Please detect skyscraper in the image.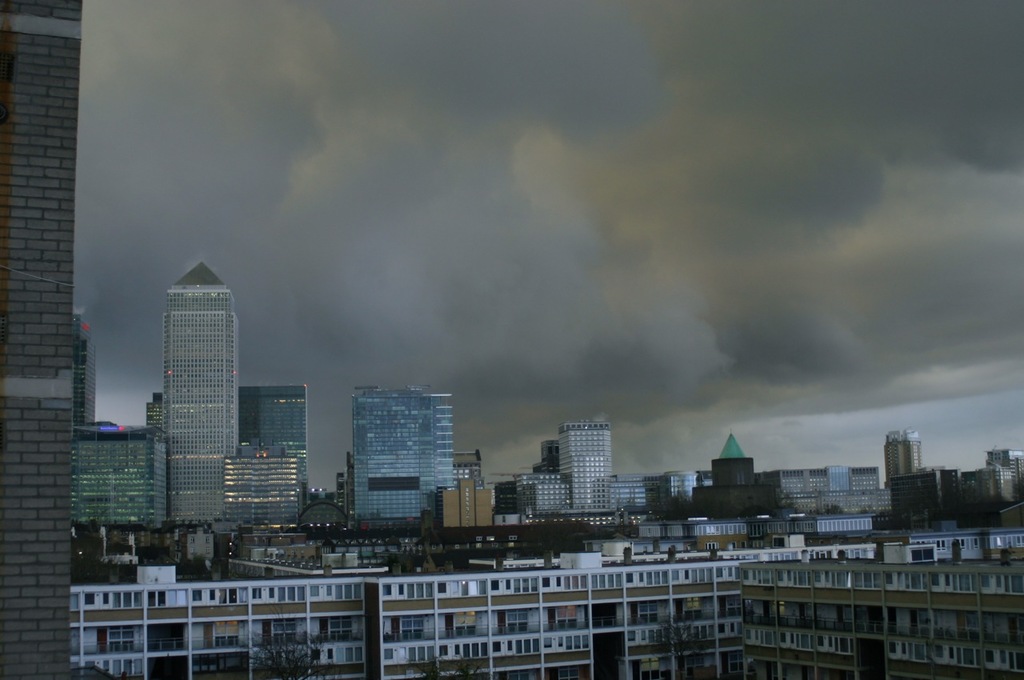
bbox(145, 394, 163, 425).
